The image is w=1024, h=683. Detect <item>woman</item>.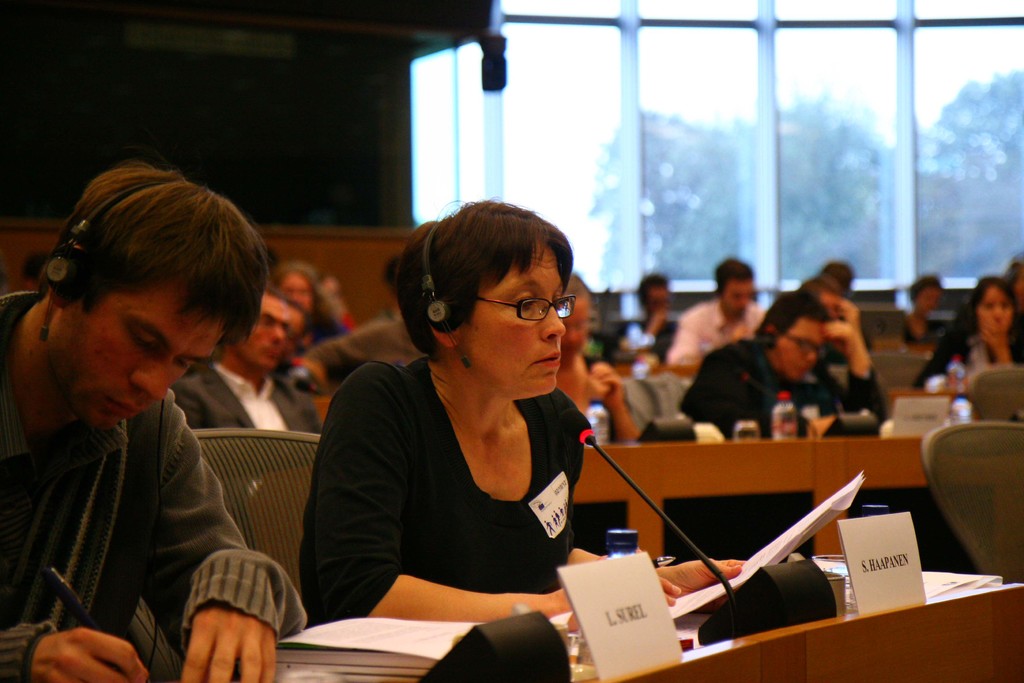
Detection: <box>913,279,1023,384</box>.
